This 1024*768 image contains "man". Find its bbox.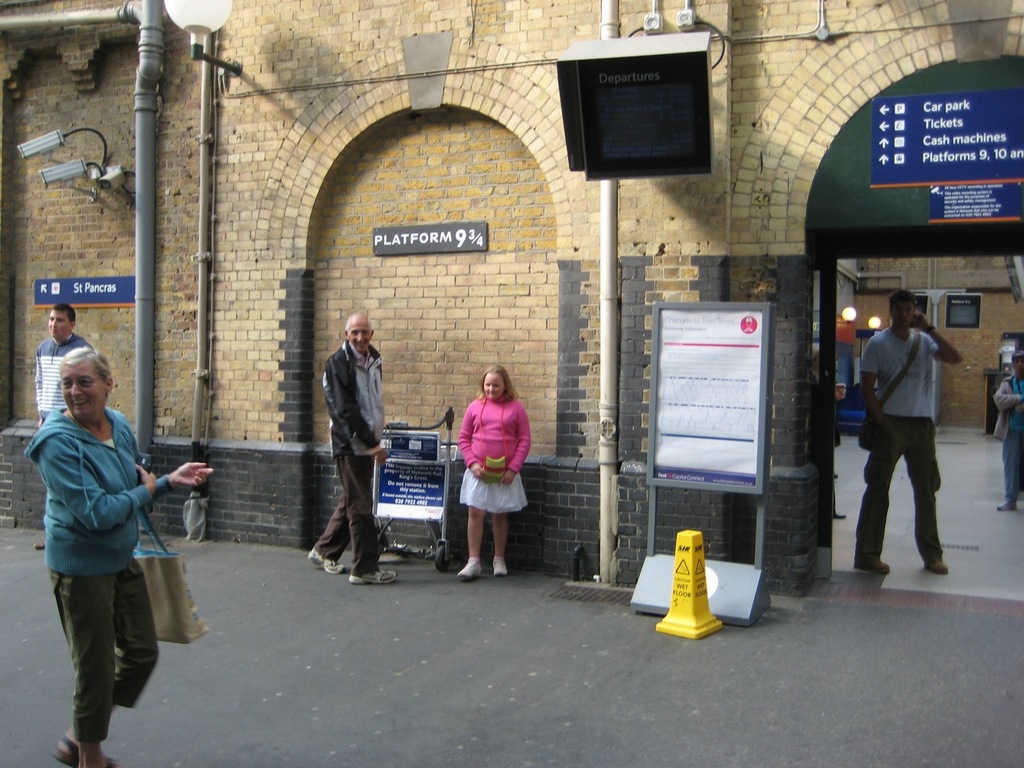
x1=37, y1=304, x2=97, y2=549.
